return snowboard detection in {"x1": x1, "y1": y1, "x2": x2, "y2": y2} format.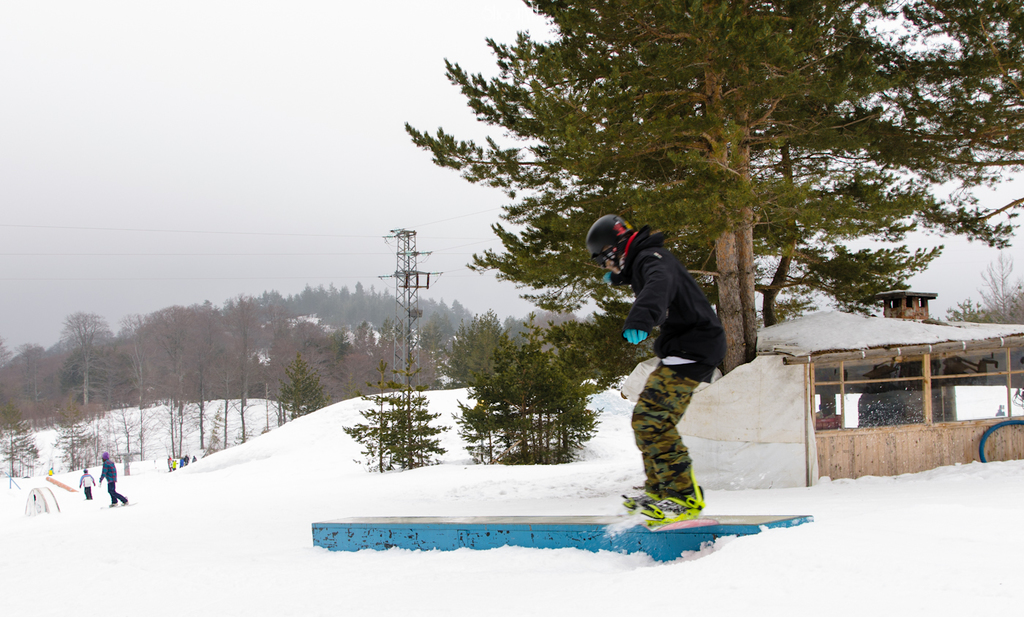
{"x1": 621, "y1": 468, "x2": 720, "y2": 534}.
